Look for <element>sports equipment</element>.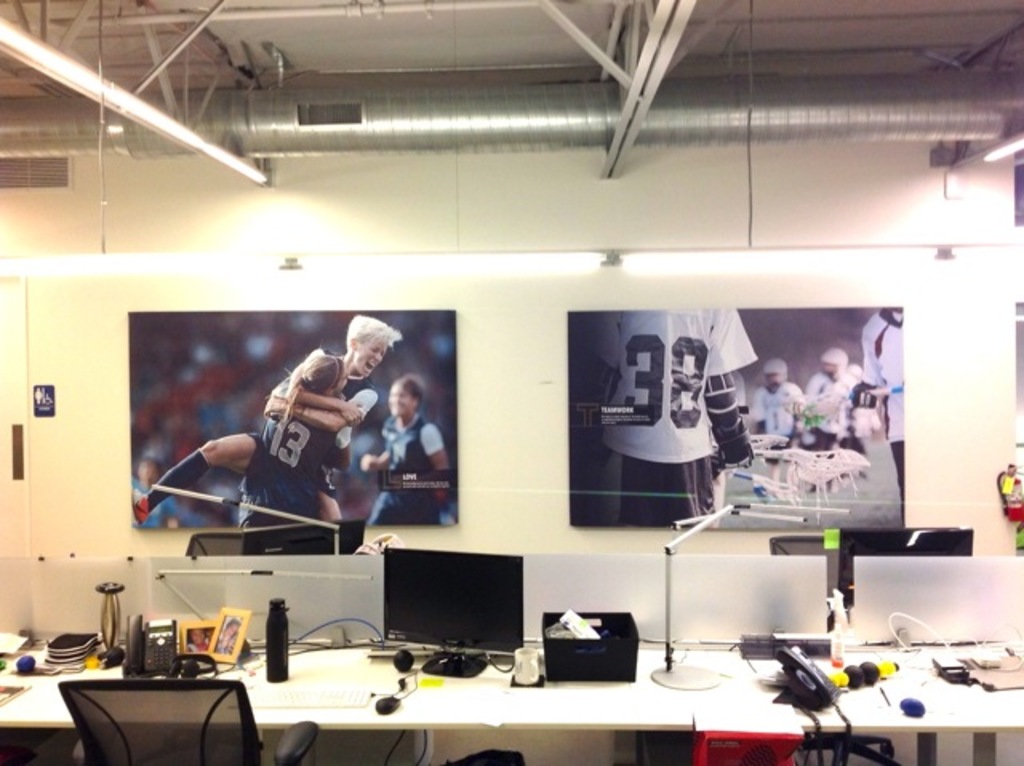
Found: bbox=[704, 384, 755, 469].
